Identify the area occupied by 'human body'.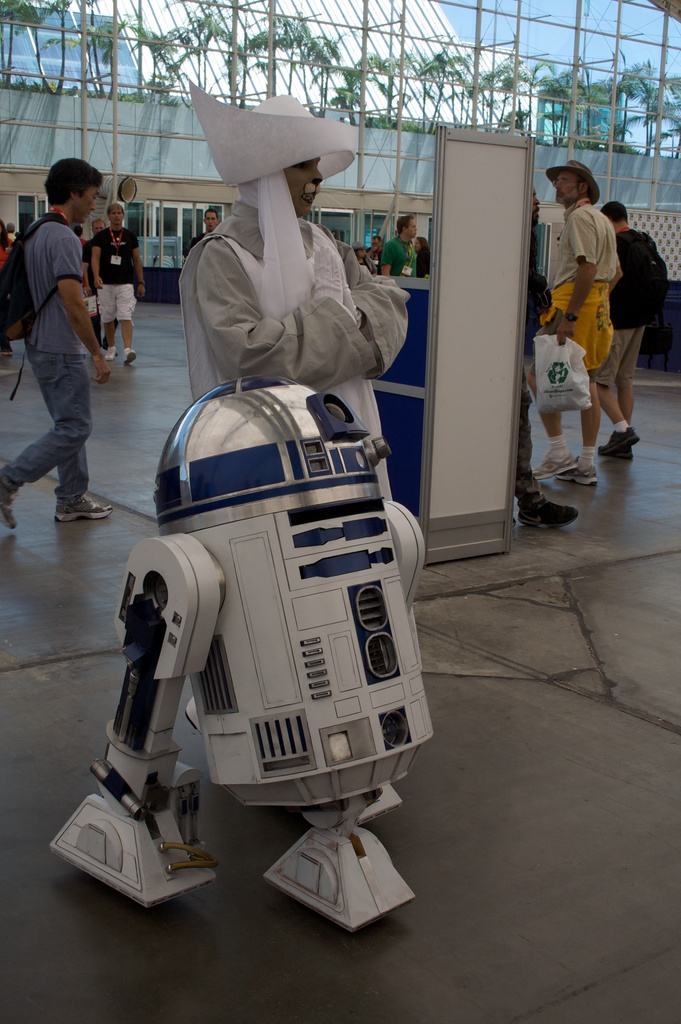
Area: box=[188, 83, 419, 508].
